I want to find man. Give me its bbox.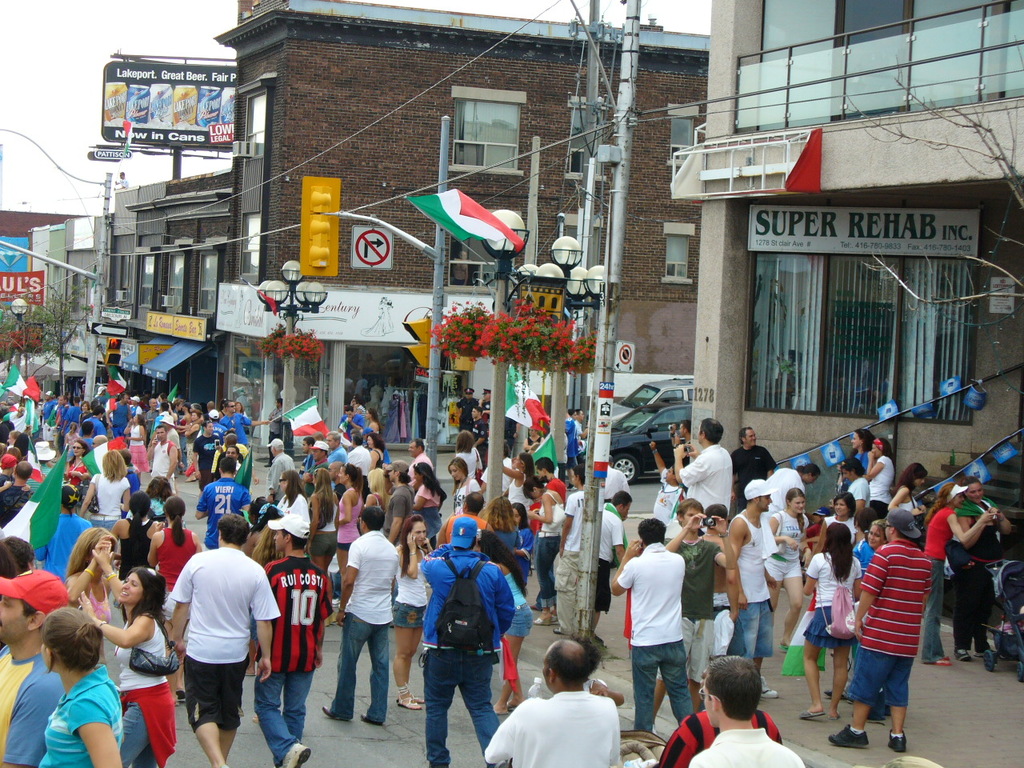
region(62, 393, 84, 423).
